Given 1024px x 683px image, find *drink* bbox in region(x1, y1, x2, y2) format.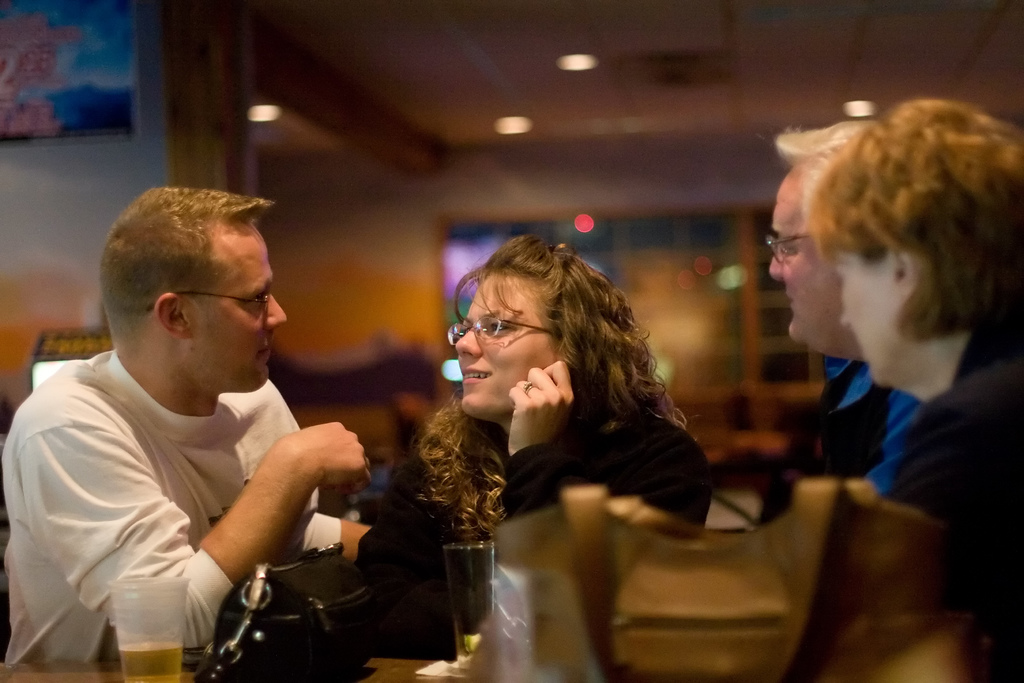
region(115, 636, 190, 680).
